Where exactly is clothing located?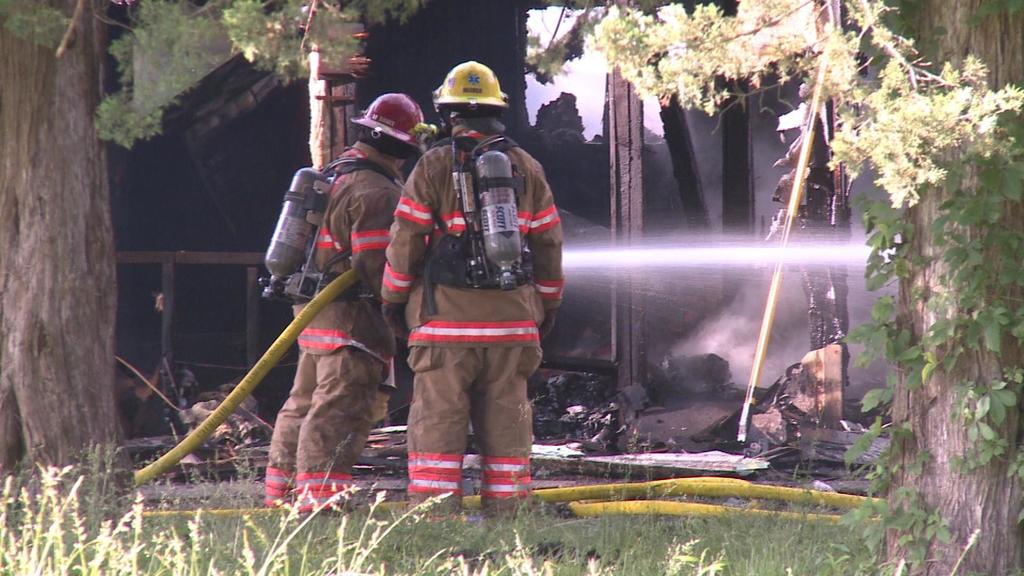
Its bounding box is <region>267, 152, 404, 520</region>.
